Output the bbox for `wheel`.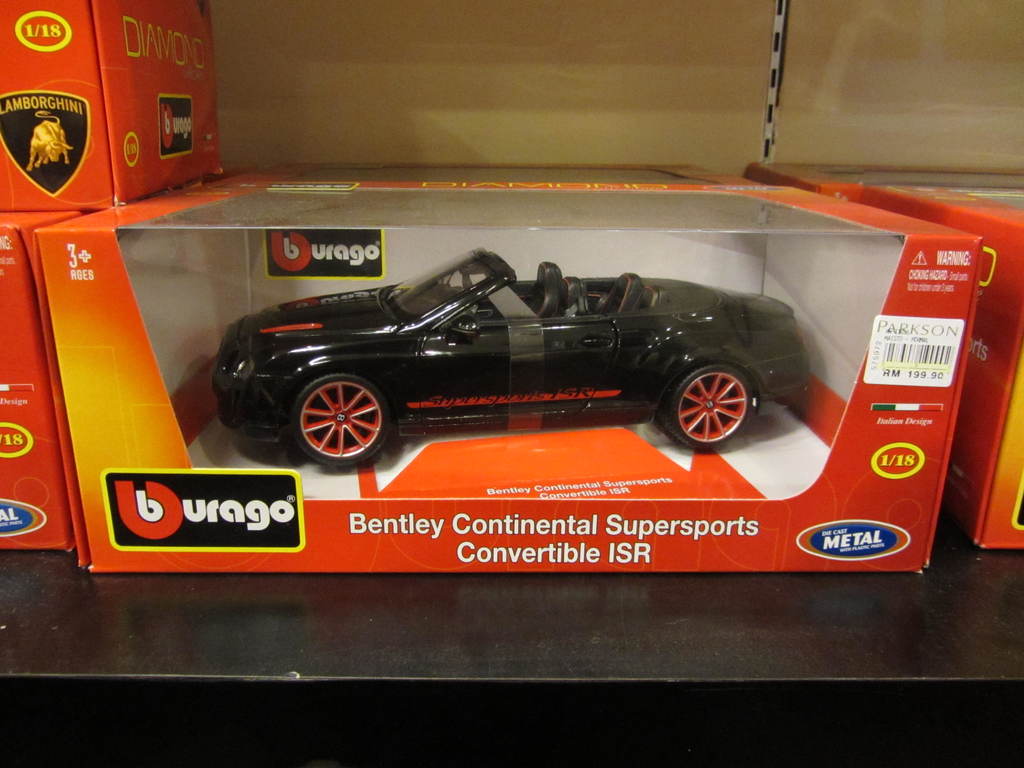
657/352/764/458.
